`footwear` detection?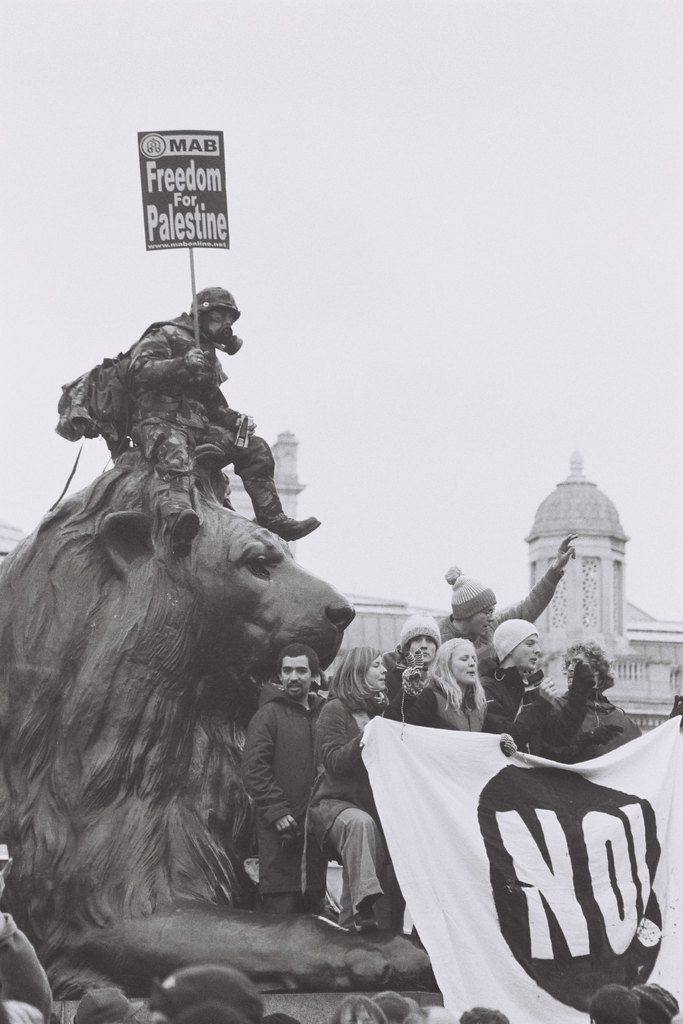
pyautogui.locateOnScreen(258, 516, 322, 543)
